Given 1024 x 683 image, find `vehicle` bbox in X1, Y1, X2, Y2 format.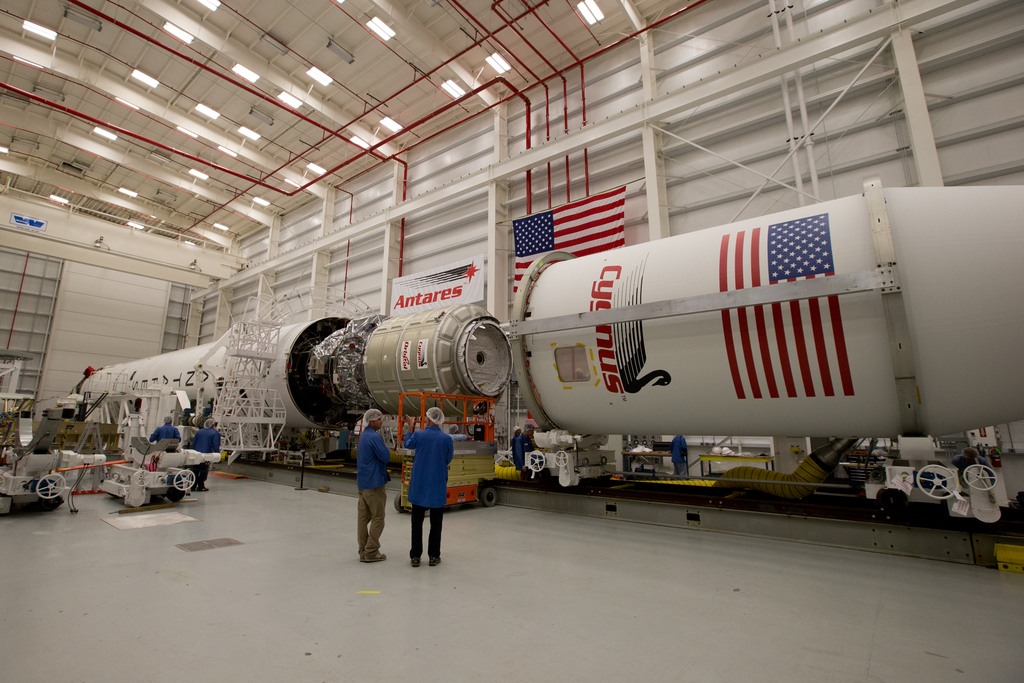
390, 395, 500, 516.
